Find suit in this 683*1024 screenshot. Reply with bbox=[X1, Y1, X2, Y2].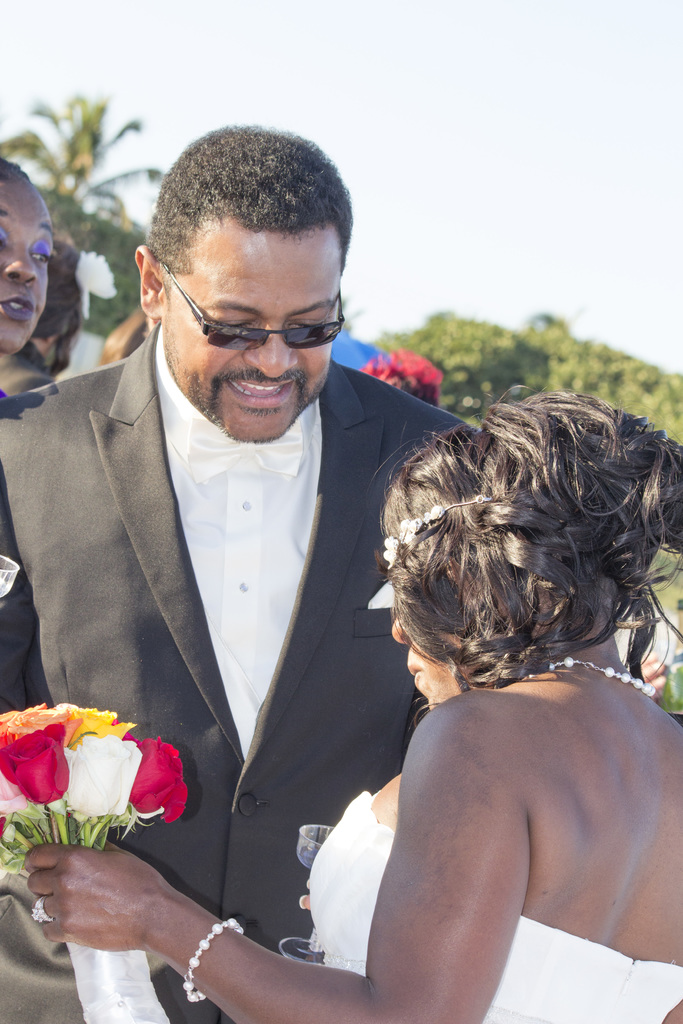
bbox=[47, 242, 525, 1023].
